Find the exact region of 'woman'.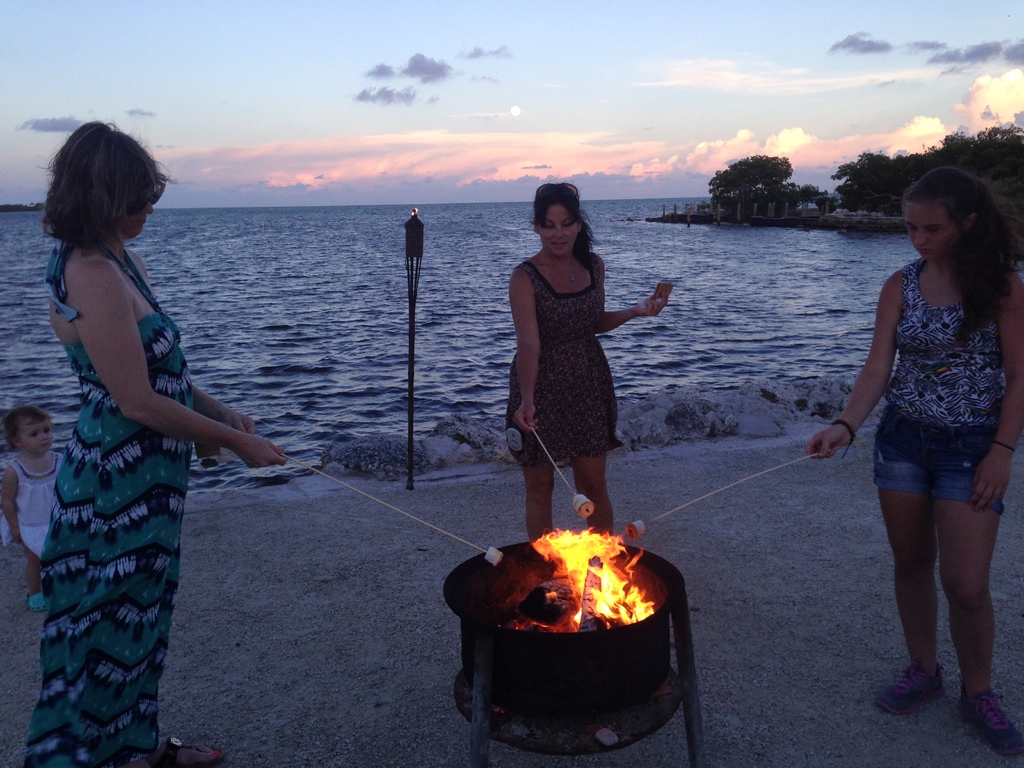
Exact region: Rect(16, 118, 291, 767).
